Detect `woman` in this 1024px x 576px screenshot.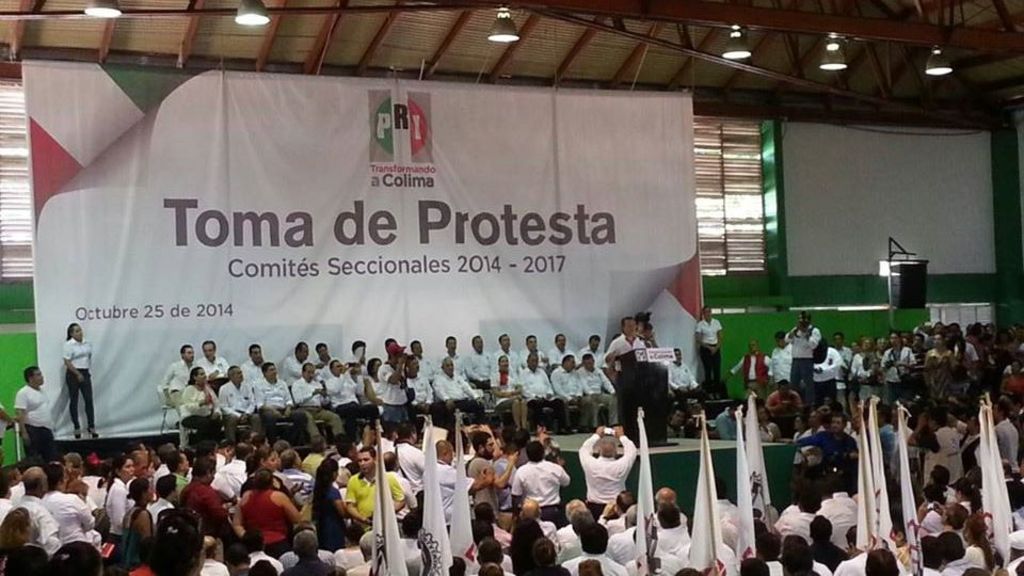
Detection: 580 423 644 506.
